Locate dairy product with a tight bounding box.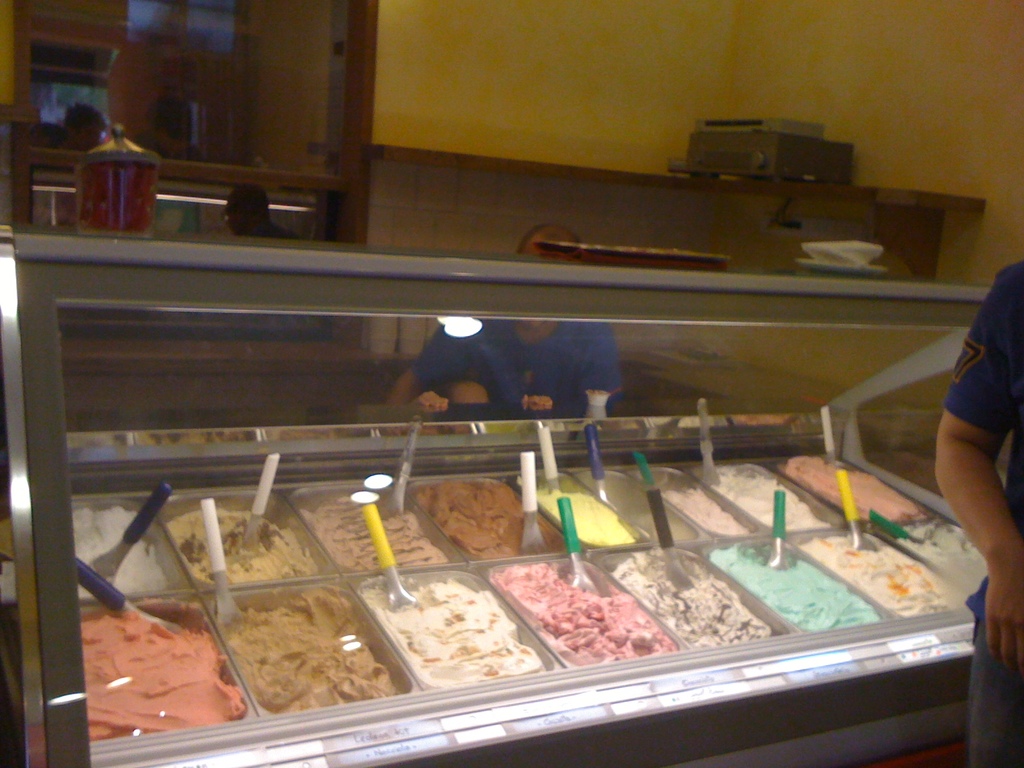
(892, 528, 993, 605).
